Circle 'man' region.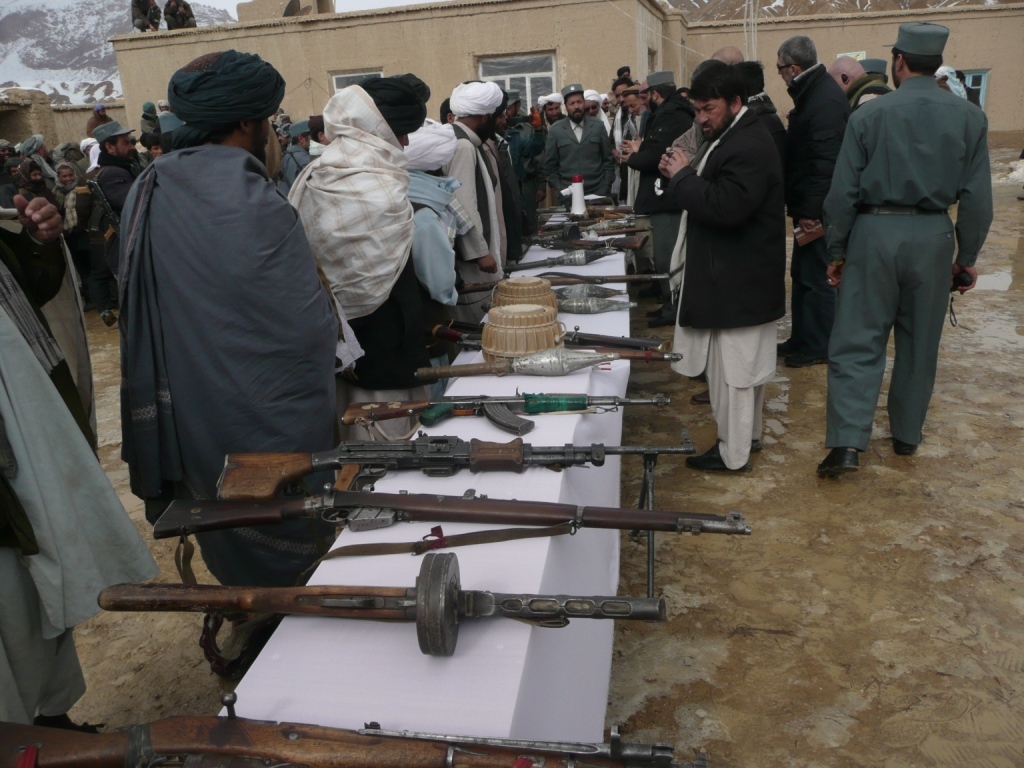
Region: 287/122/306/185.
